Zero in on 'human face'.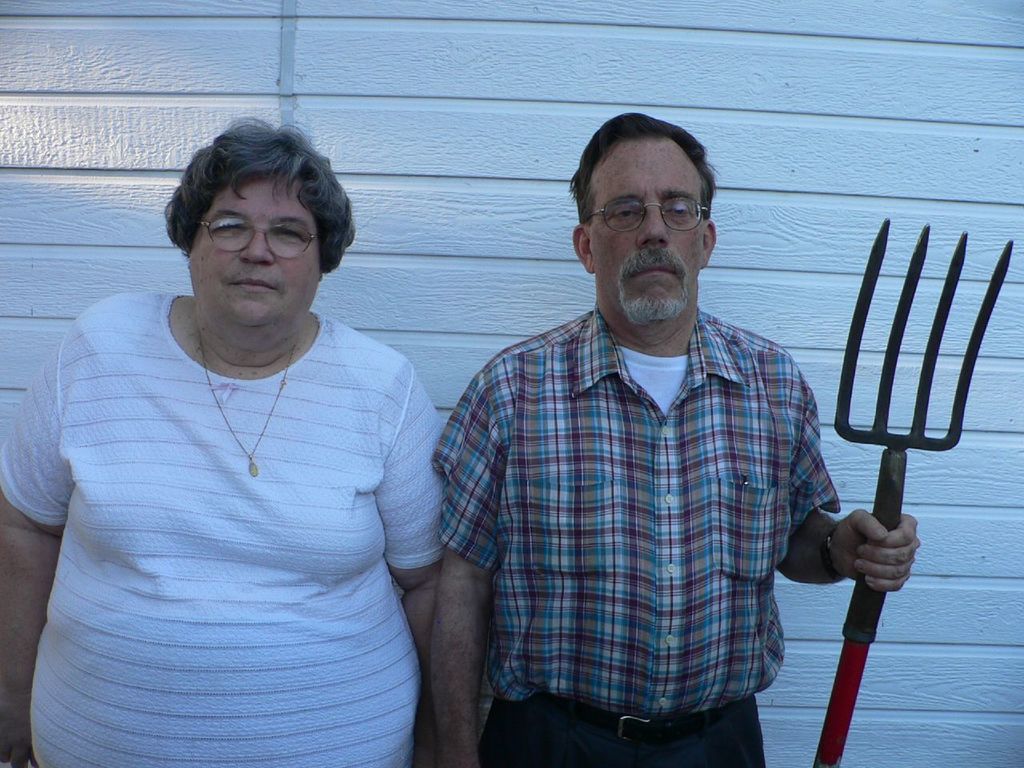
Zeroed in: select_region(593, 142, 702, 324).
